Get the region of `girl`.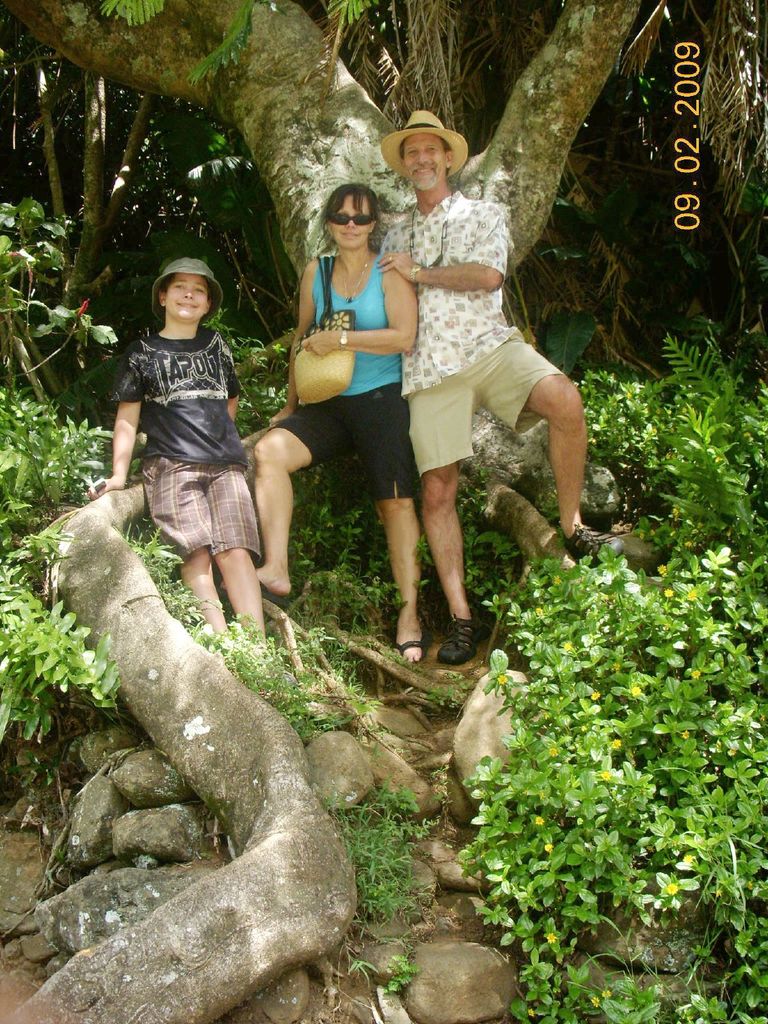
[90, 246, 273, 656].
